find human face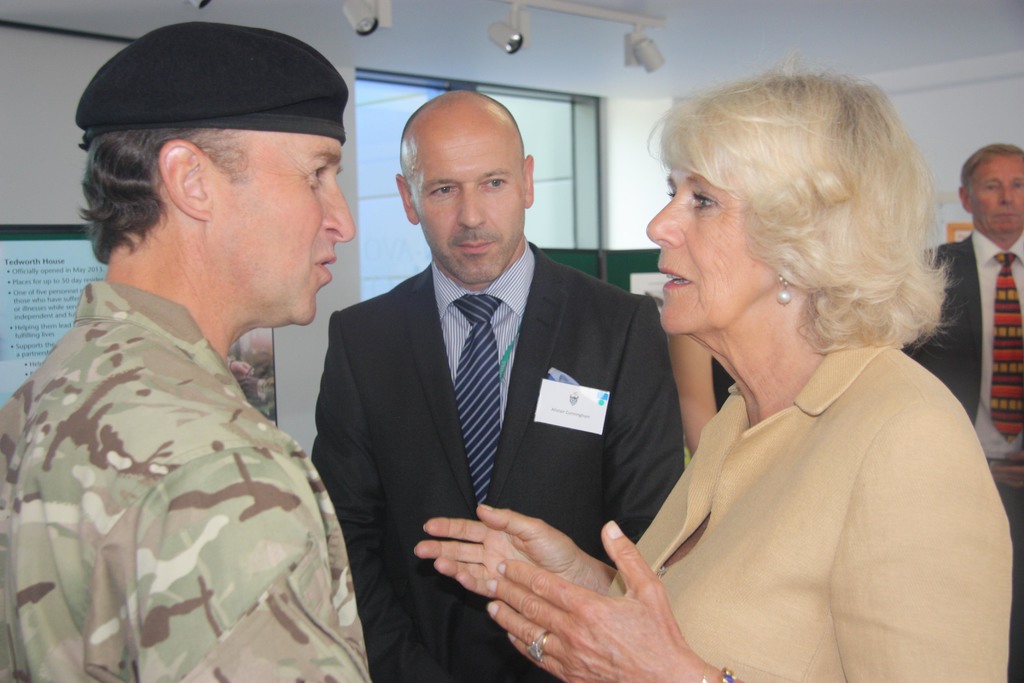
left=641, top=136, right=767, bottom=337
